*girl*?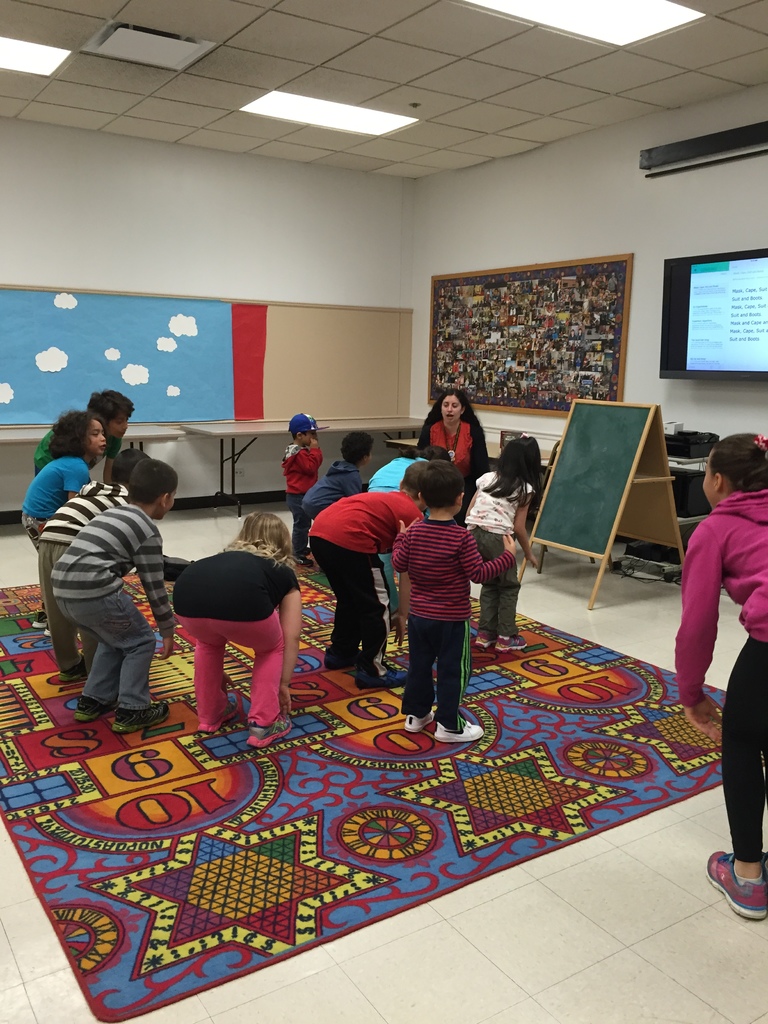
<box>26,405,101,678</box>
